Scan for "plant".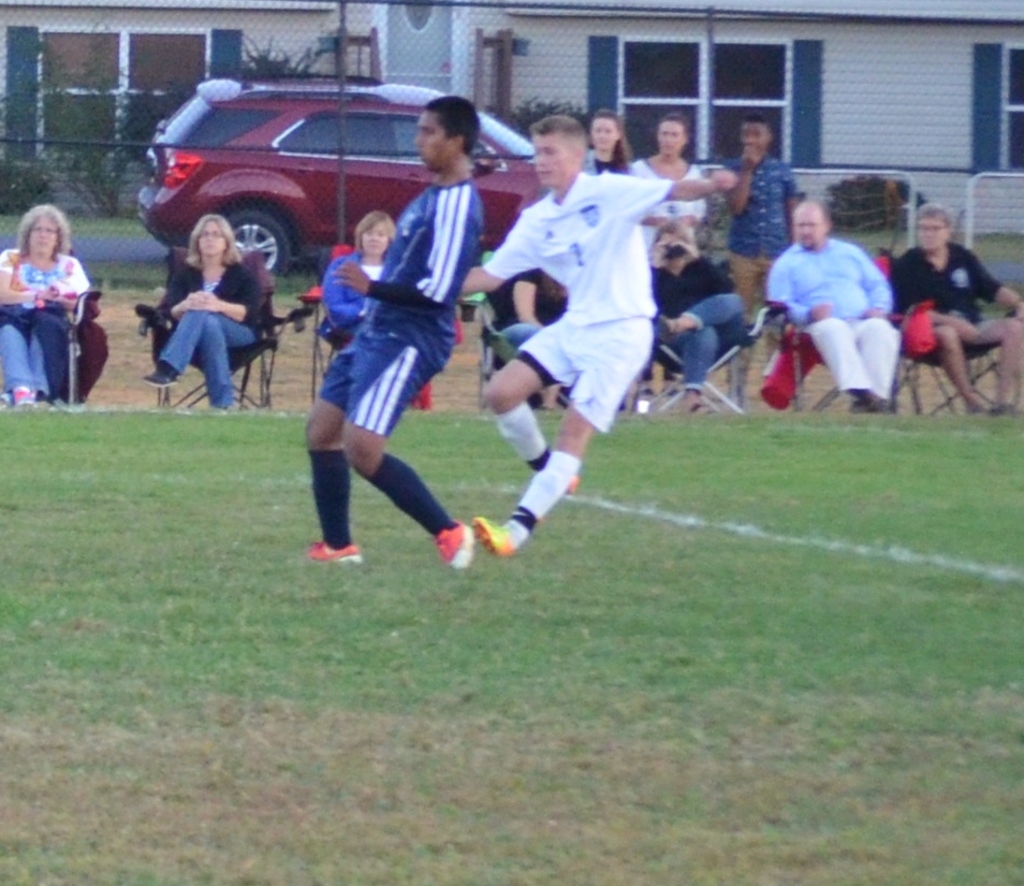
Scan result: 208, 33, 328, 81.
